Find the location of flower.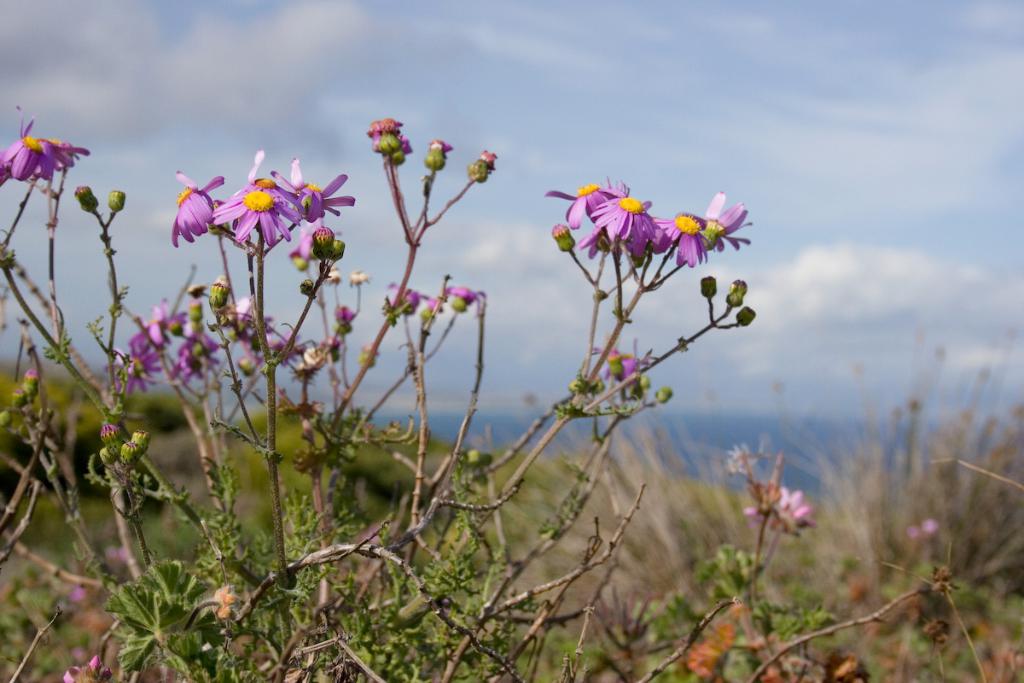
Location: (x1=768, y1=482, x2=813, y2=537).
